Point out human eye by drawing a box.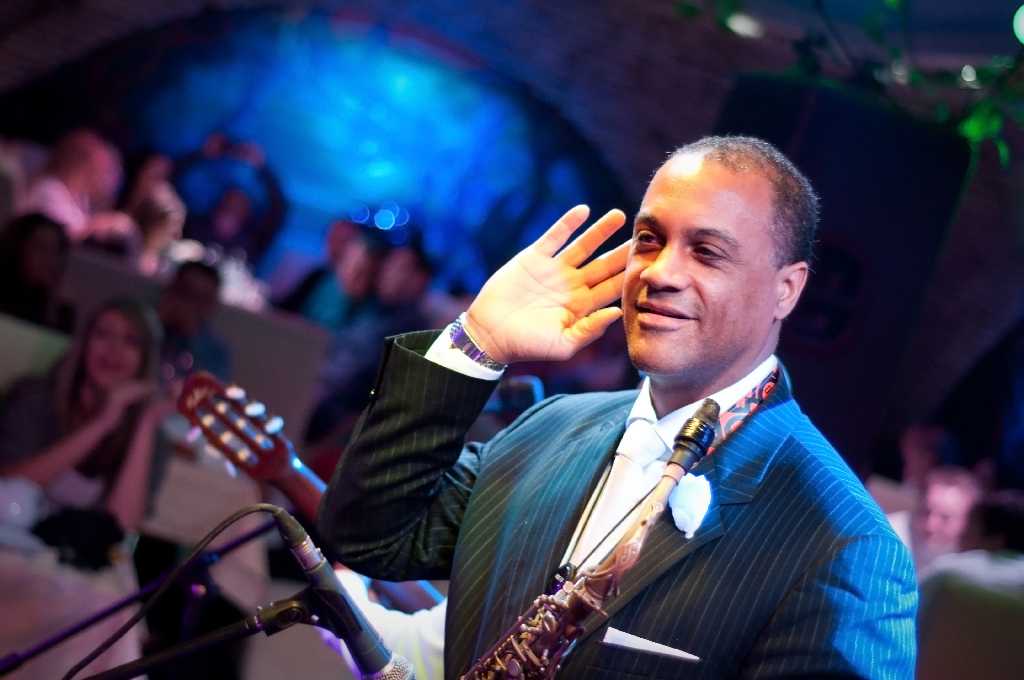
(x1=634, y1=228, x2=663, y2=252).
